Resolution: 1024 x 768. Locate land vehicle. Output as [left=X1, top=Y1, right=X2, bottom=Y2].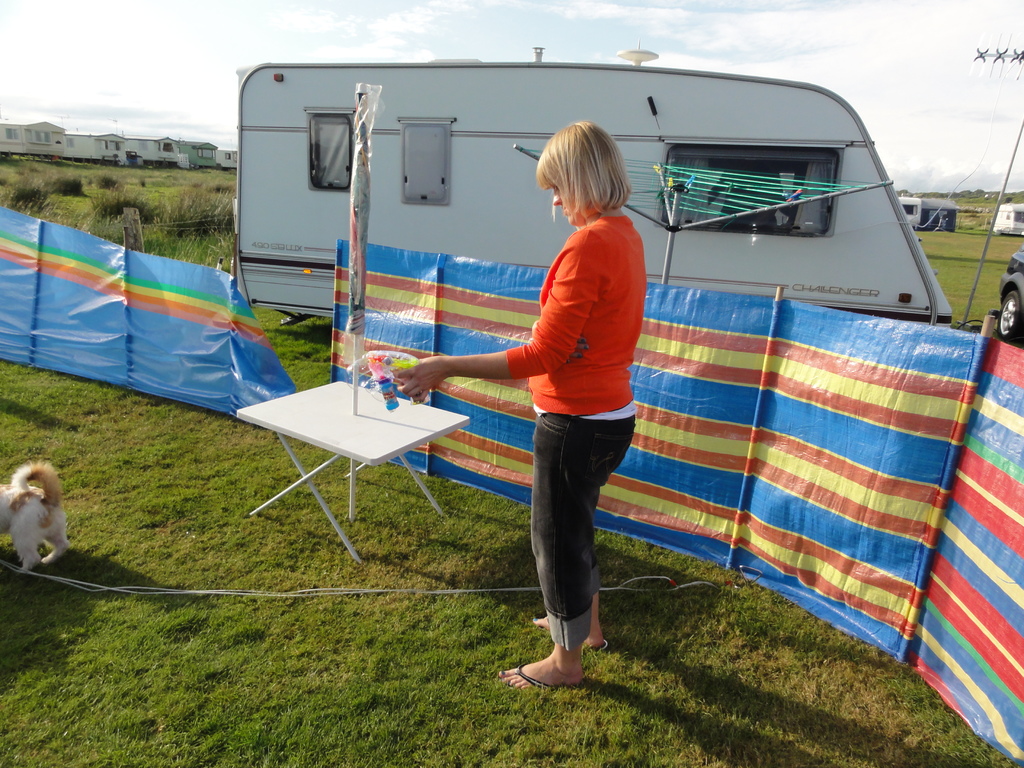
[left=897, top=192, right=925, bottom=232].
